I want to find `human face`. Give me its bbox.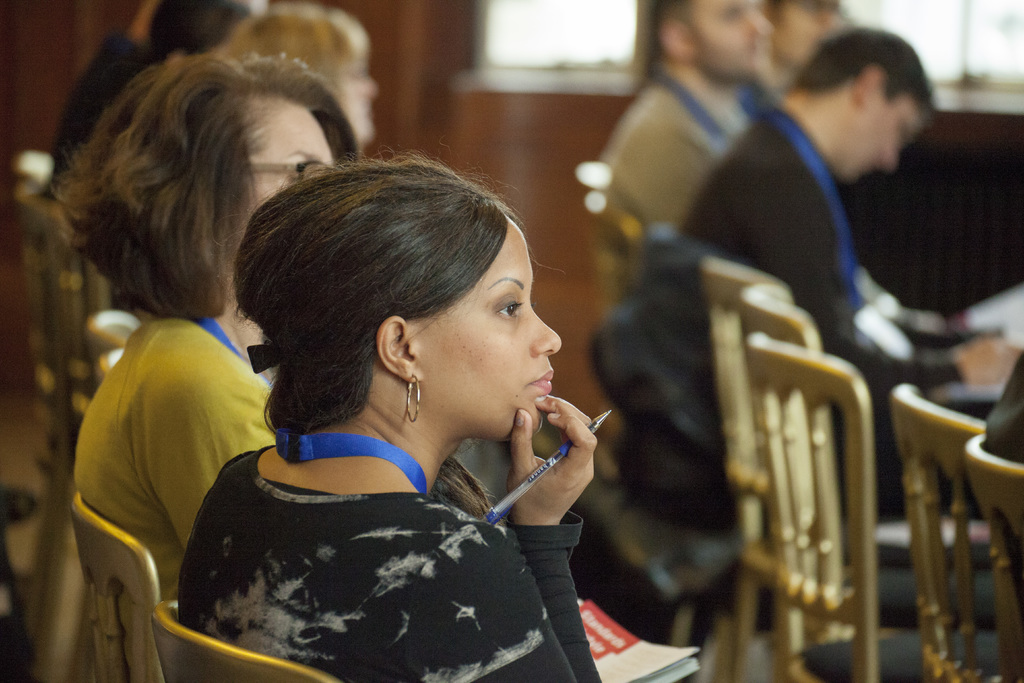
259/103/332/190.
